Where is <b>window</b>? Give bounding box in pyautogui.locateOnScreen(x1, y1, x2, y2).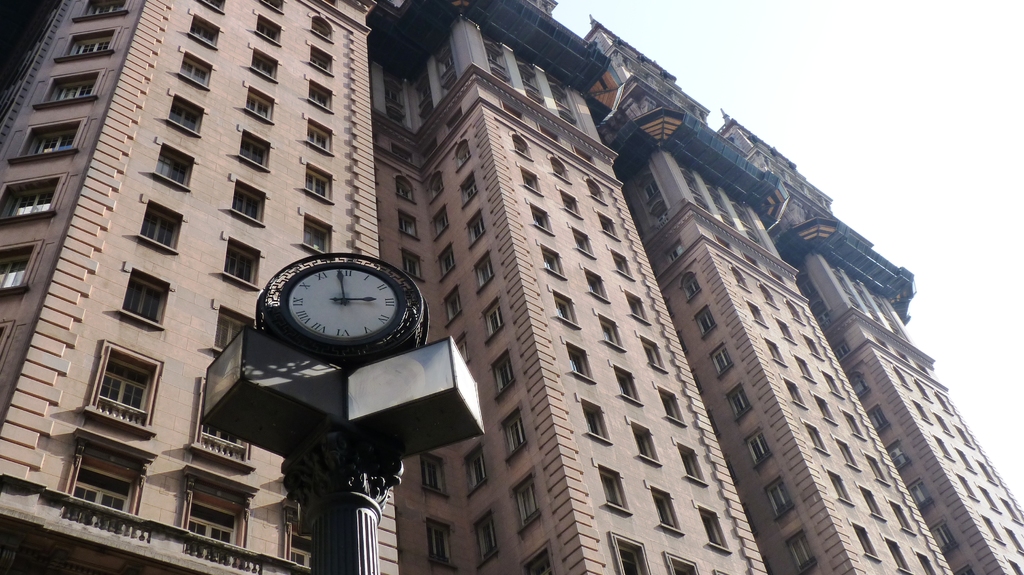
pyautogui.locateOnScreen(870, 404, 886, 431).
